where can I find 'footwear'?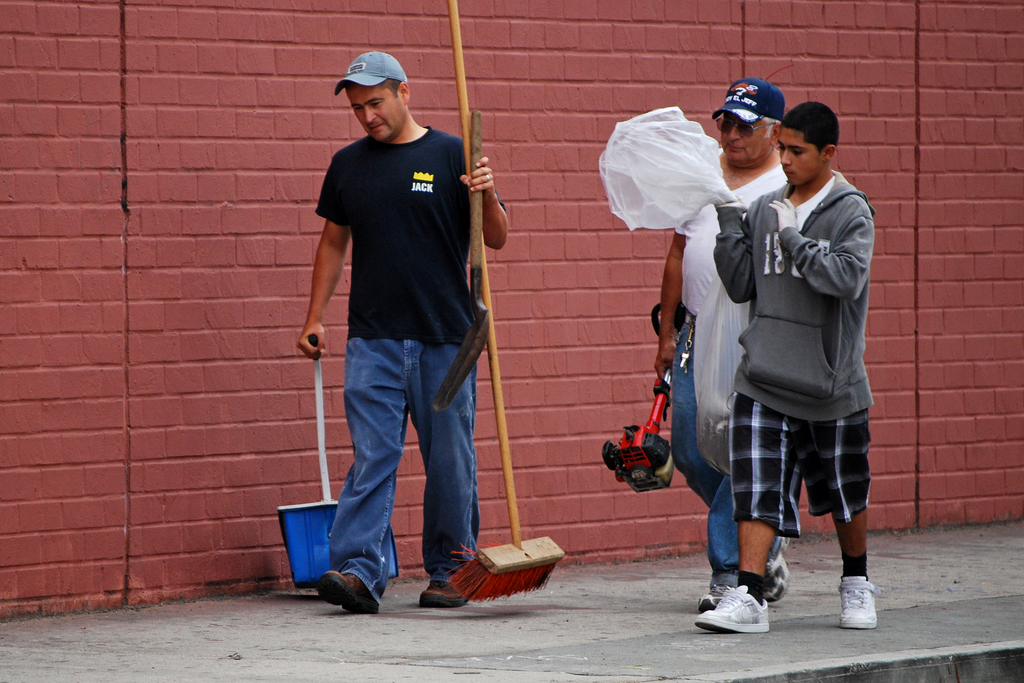
You can find it at bbox=[709, 588, 785, 641].
